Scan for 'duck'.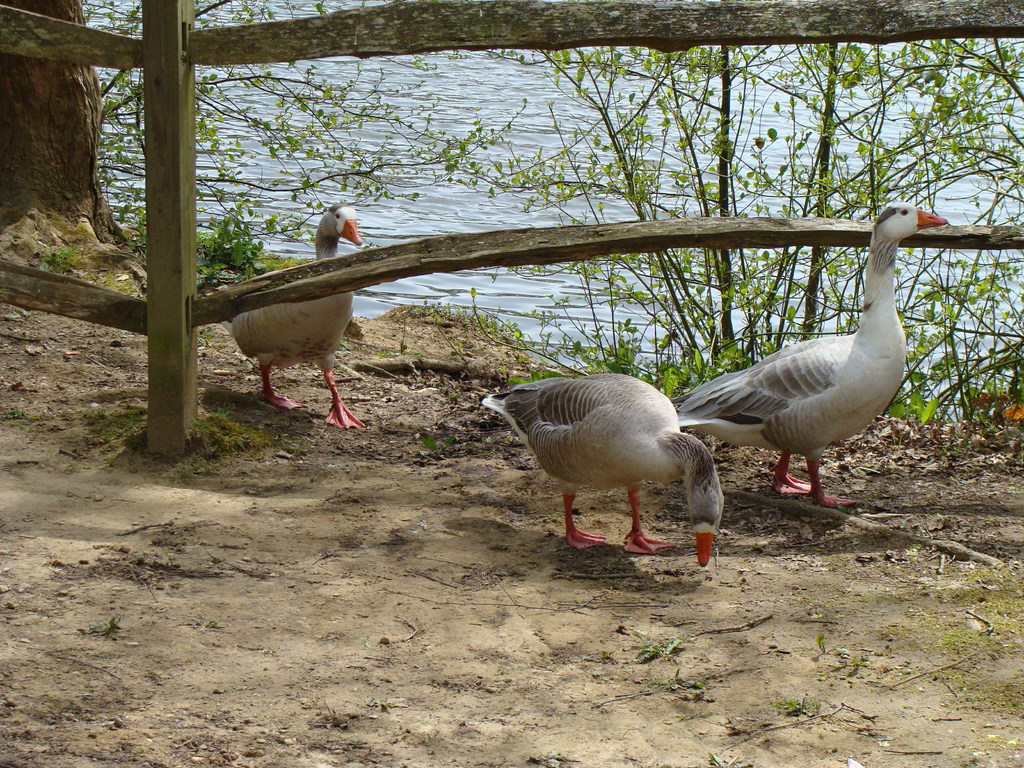
Scan result: 676 203 950 511.
